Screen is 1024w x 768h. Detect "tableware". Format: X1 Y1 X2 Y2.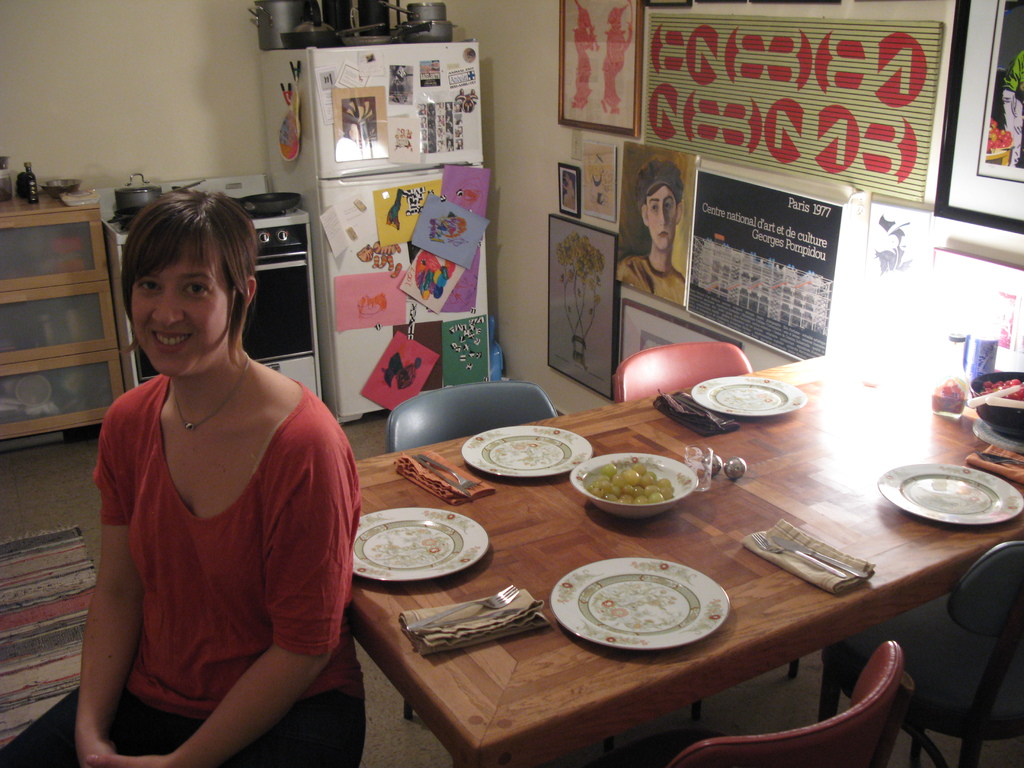
543 553 732 651.
